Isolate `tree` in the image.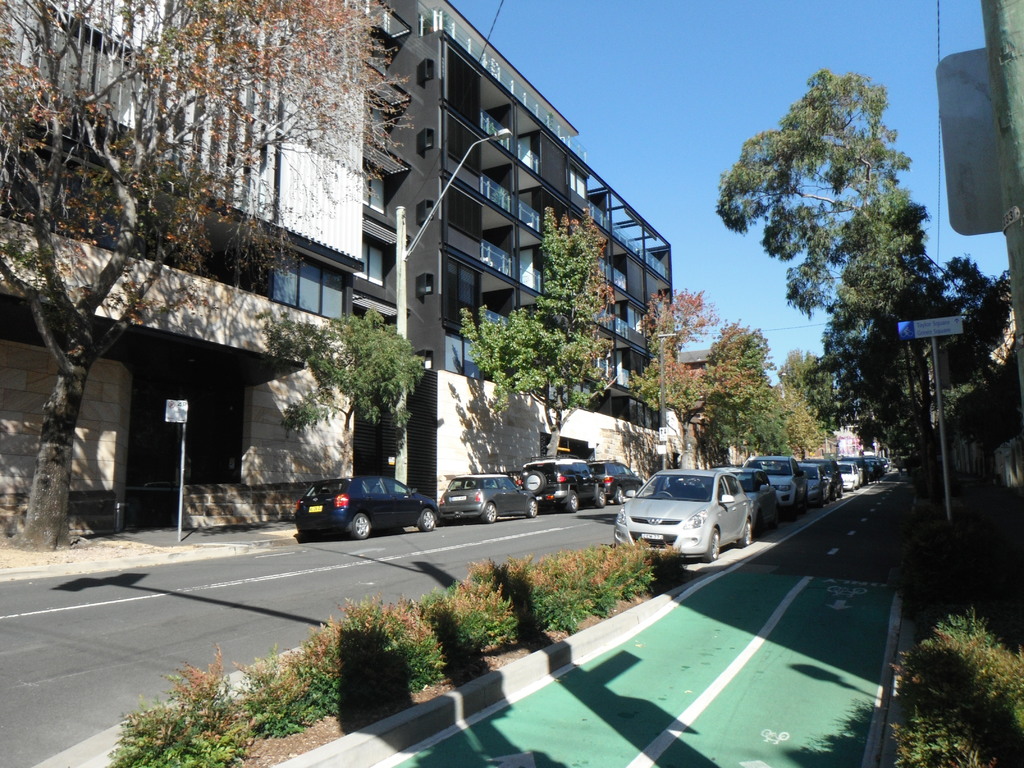
Isolated region: 771/351/860/437.
